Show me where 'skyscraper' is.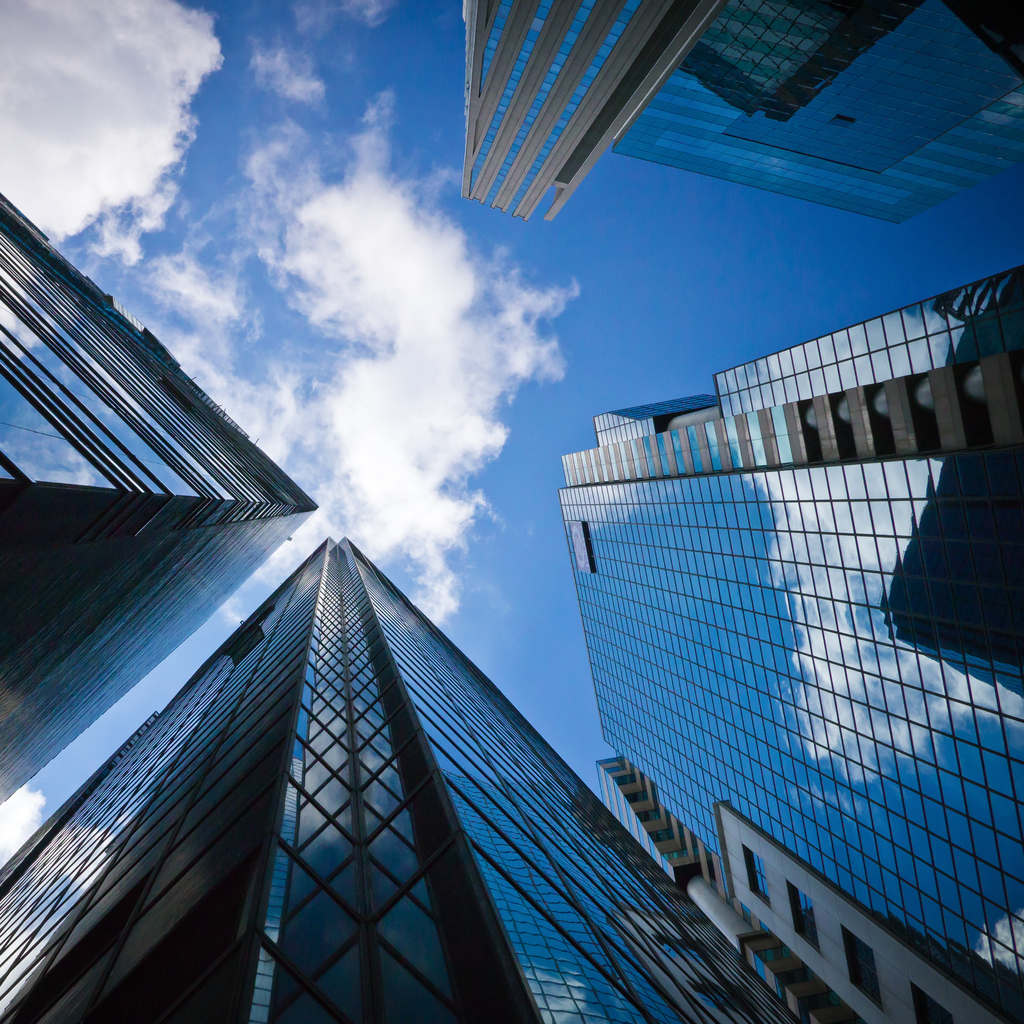
'skyscraper' is at 0, 525, 783, 1023.
